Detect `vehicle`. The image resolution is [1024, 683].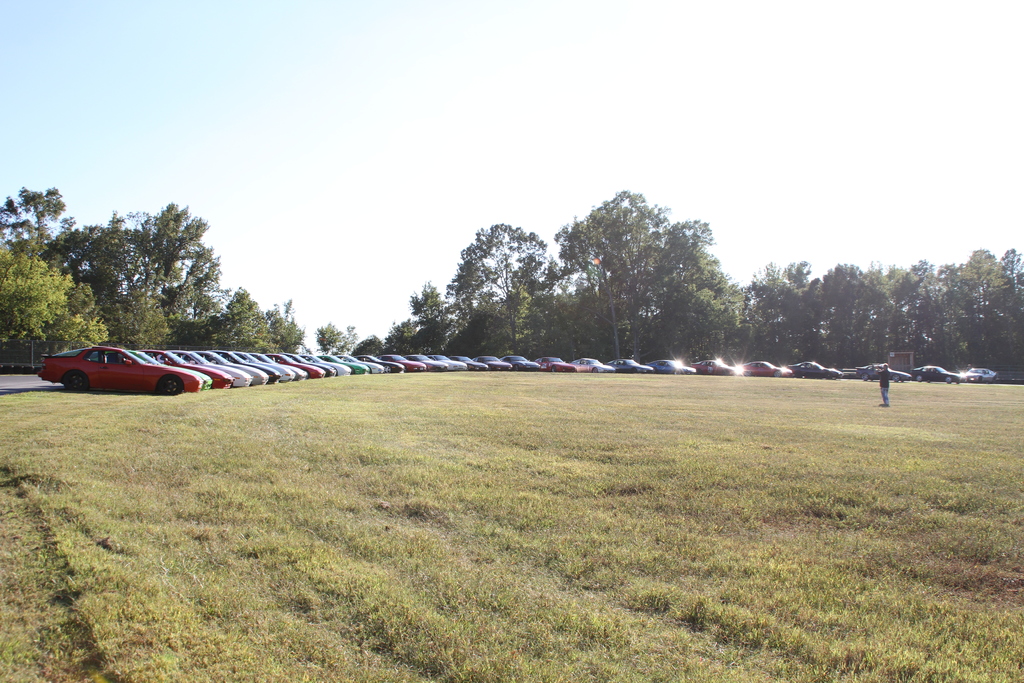
Rect(284, 355, 340, 374).
